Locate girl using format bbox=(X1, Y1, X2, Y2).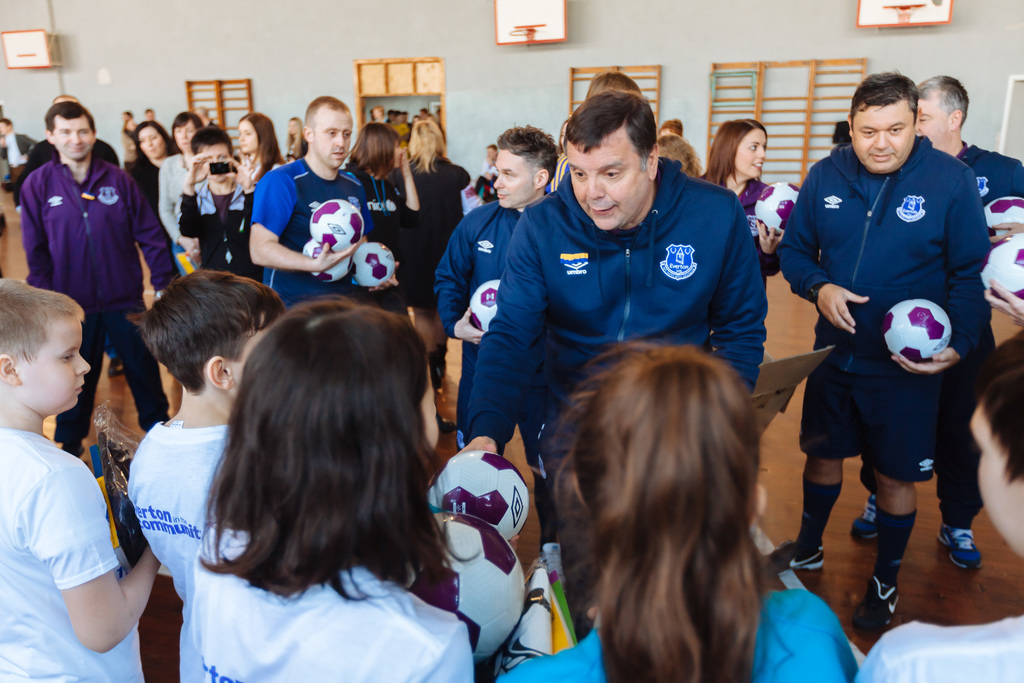
bbox=(191, 300, 477, 682).
